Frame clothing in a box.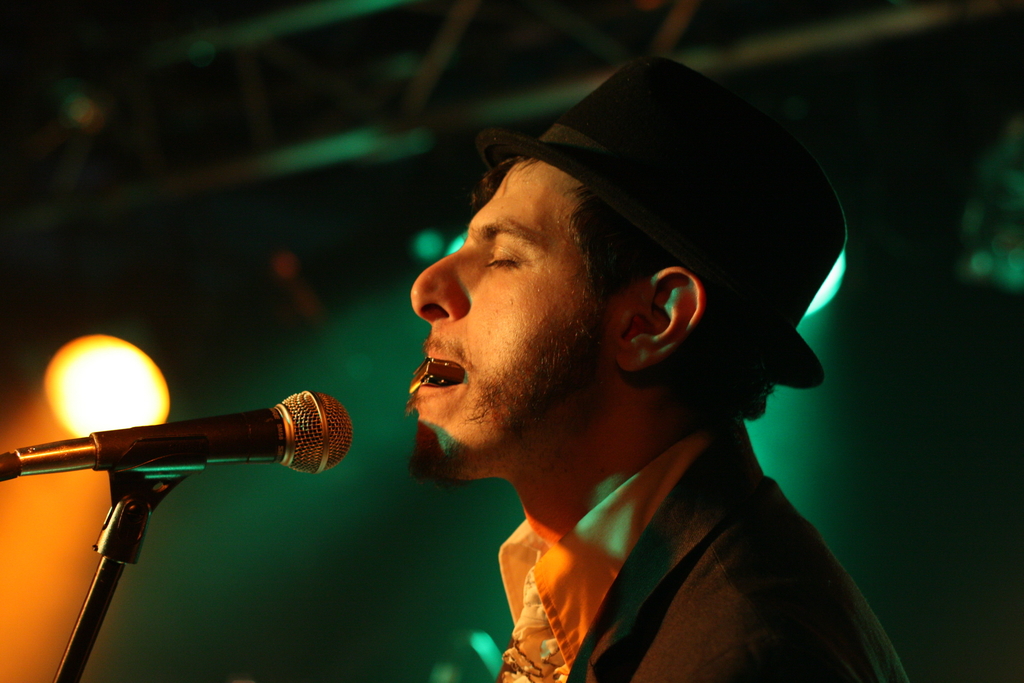
(left=423, top=381, right=928, bottom=682).
